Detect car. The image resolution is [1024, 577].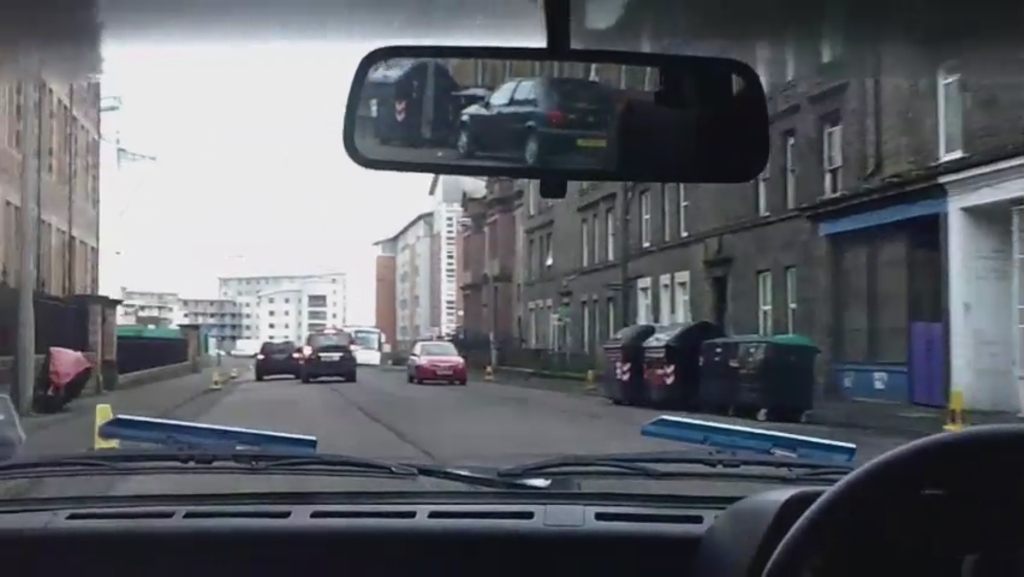
<box>405,341,468,383</box>.
